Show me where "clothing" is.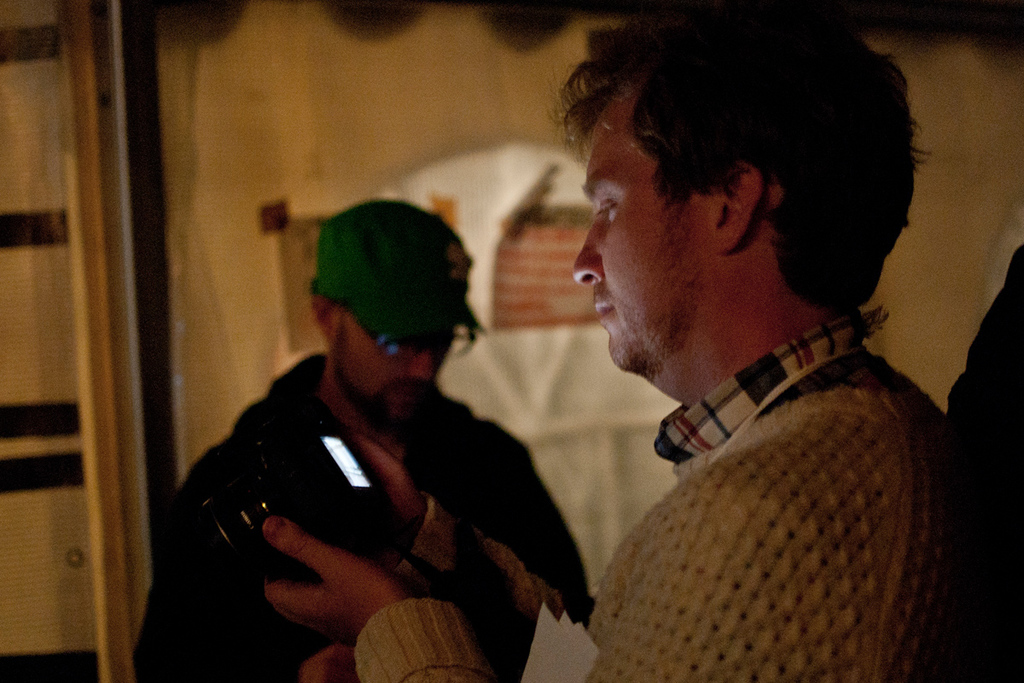
"clothing" is at {"left": 131, "top": 351, "right": 591, "bottom": 679}.
